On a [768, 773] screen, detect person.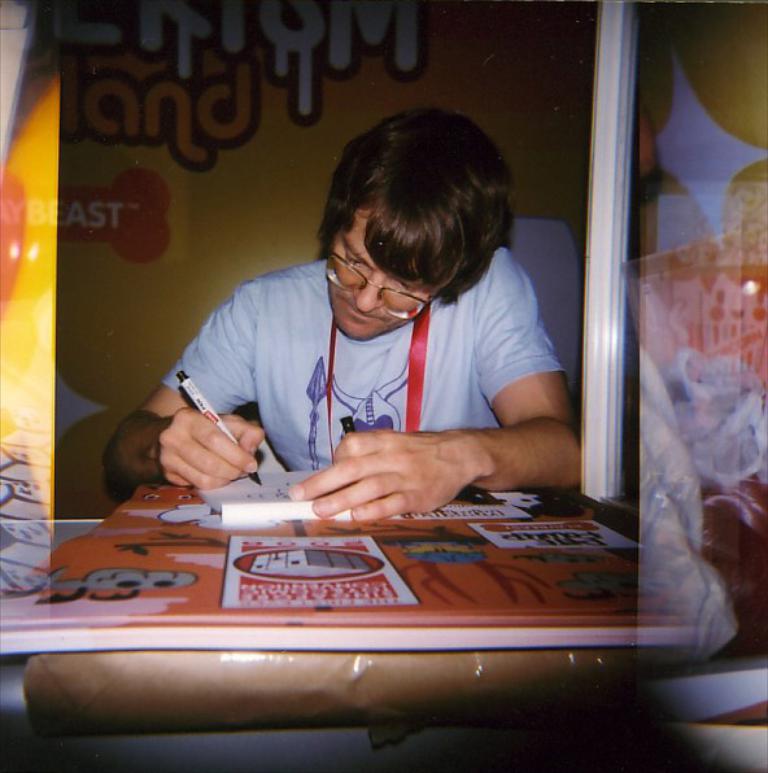
crop(132, 117, 603, 563).
